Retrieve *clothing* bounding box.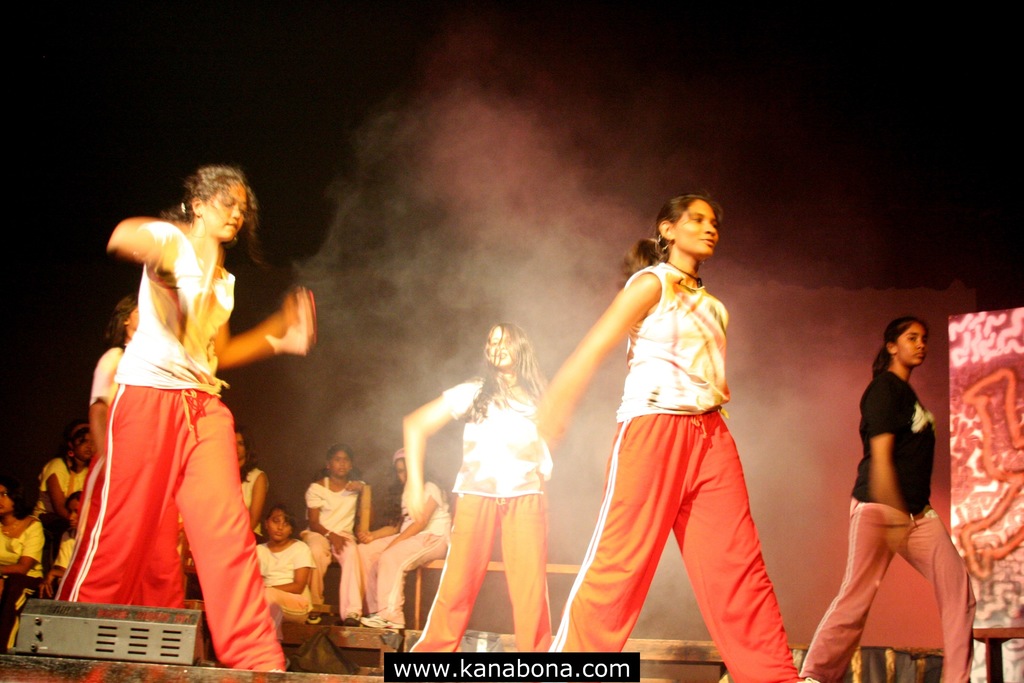
Bounding box: locate(0, 497, 37, 584).
